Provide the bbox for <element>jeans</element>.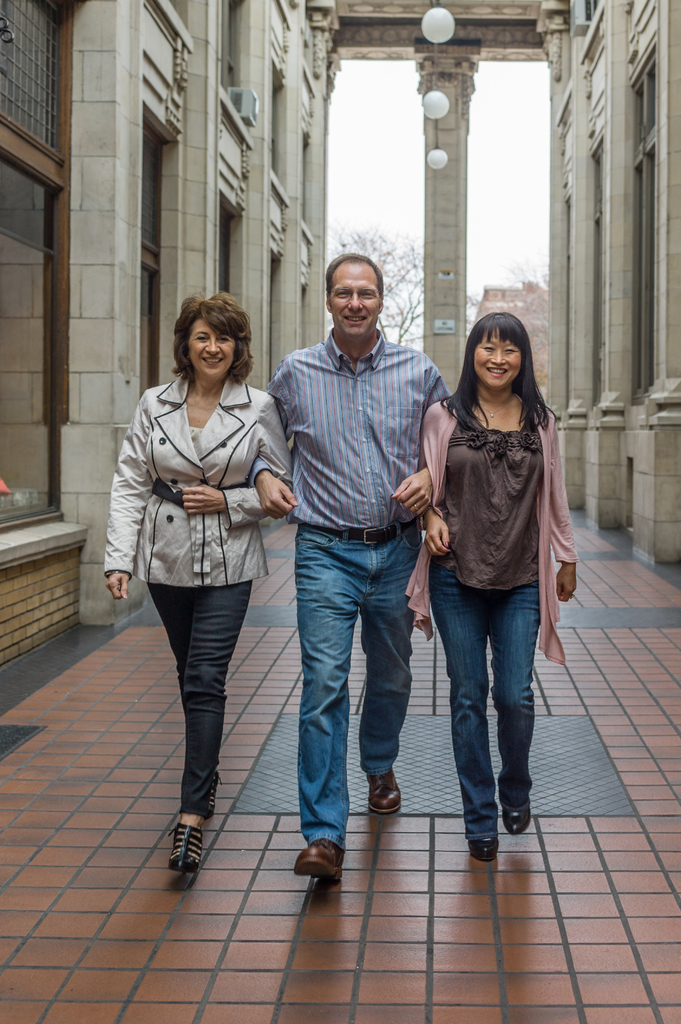
[147, 579, 255, 815].
